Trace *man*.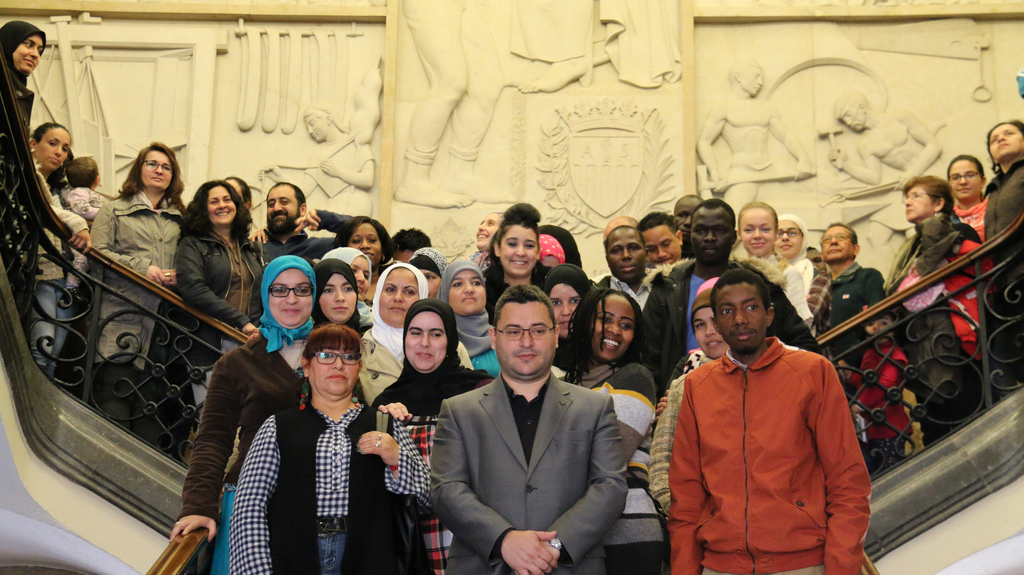
Traced to <box>255,98,377,220</box>.
